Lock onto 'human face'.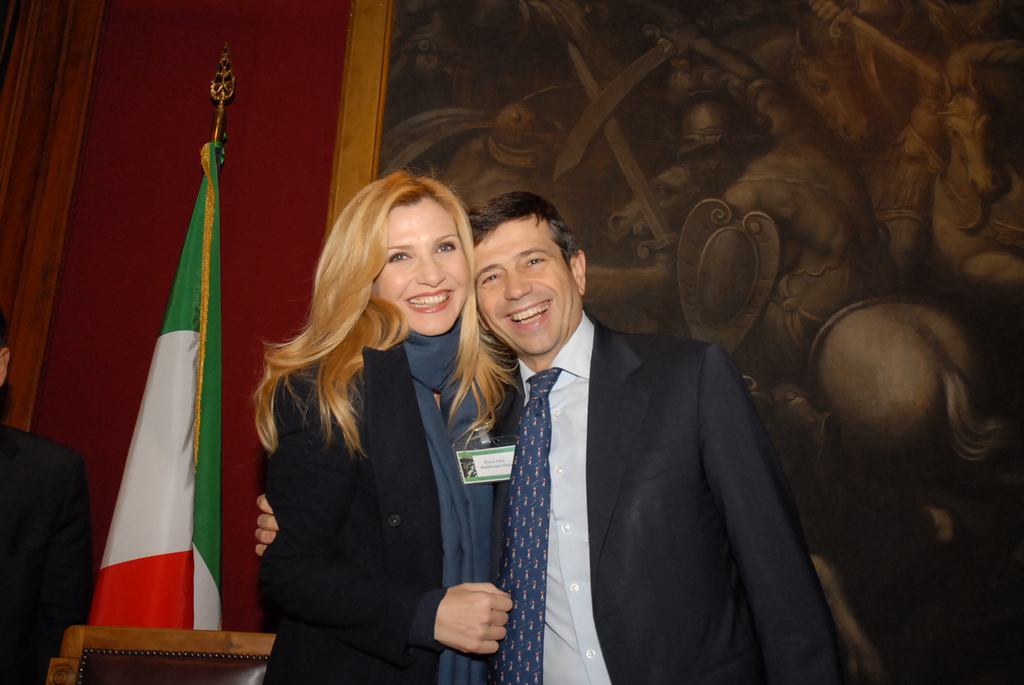
Locked: [374,200,470,336].
